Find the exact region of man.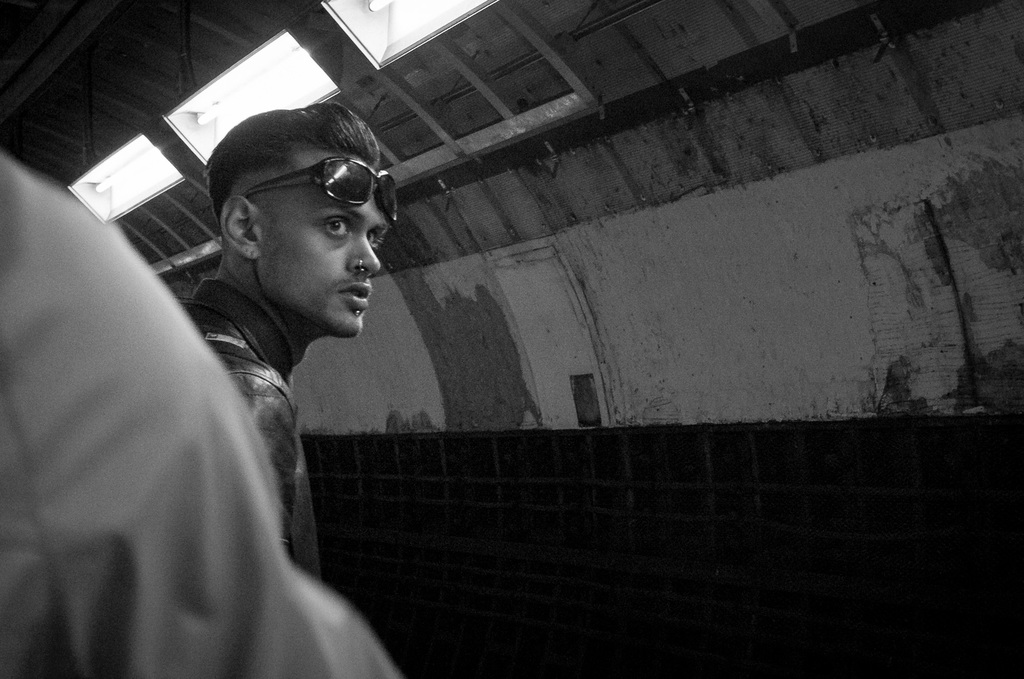
Exact region: <region>0, 149, 404, 678</region>.
